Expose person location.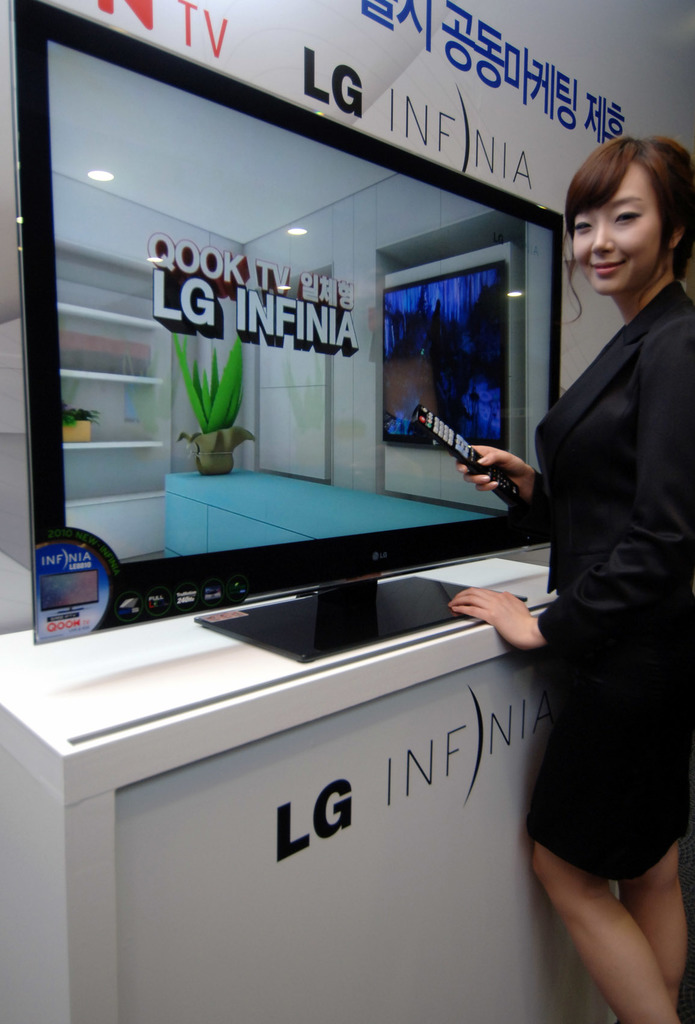
Exposed at Rect(510, 97, 685, 939).
